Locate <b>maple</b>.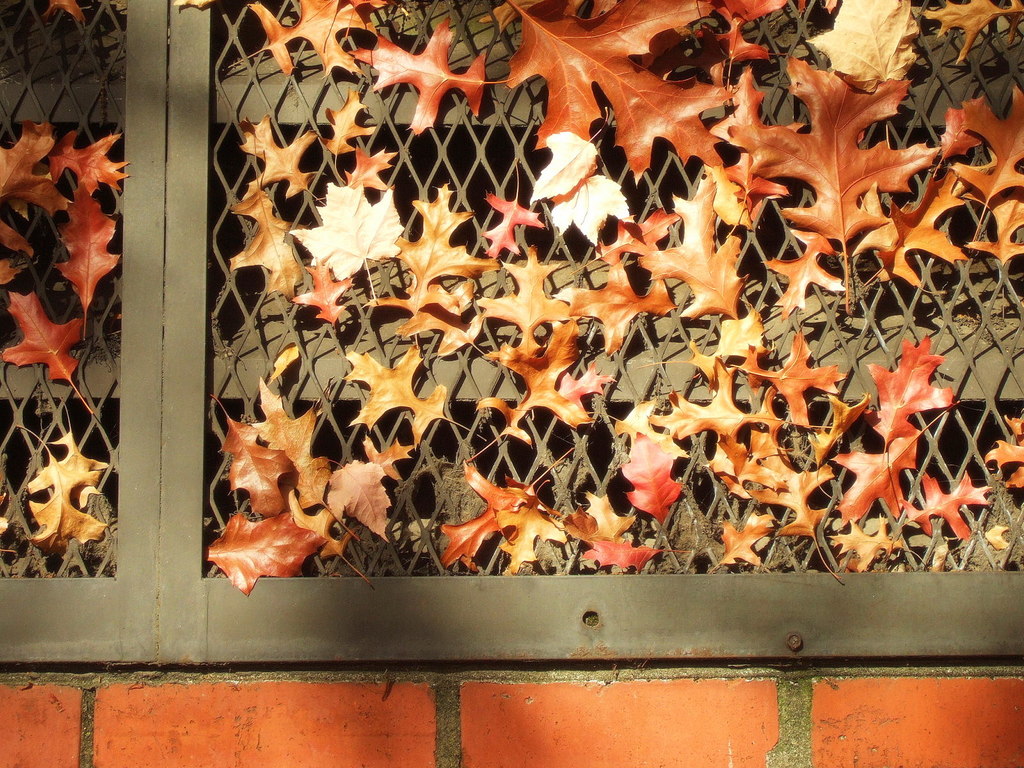
Bounding box: detection(358, 170, 497, 342).
